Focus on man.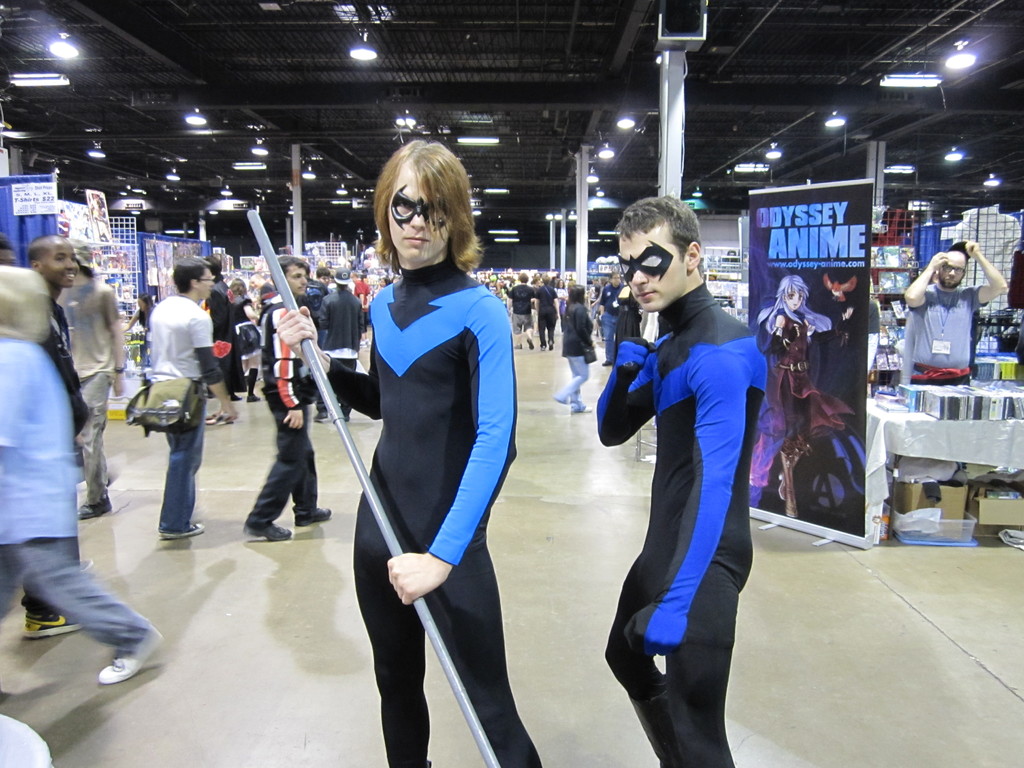
Focused at (x1=241, y1=251, x2=328, y2=543).
